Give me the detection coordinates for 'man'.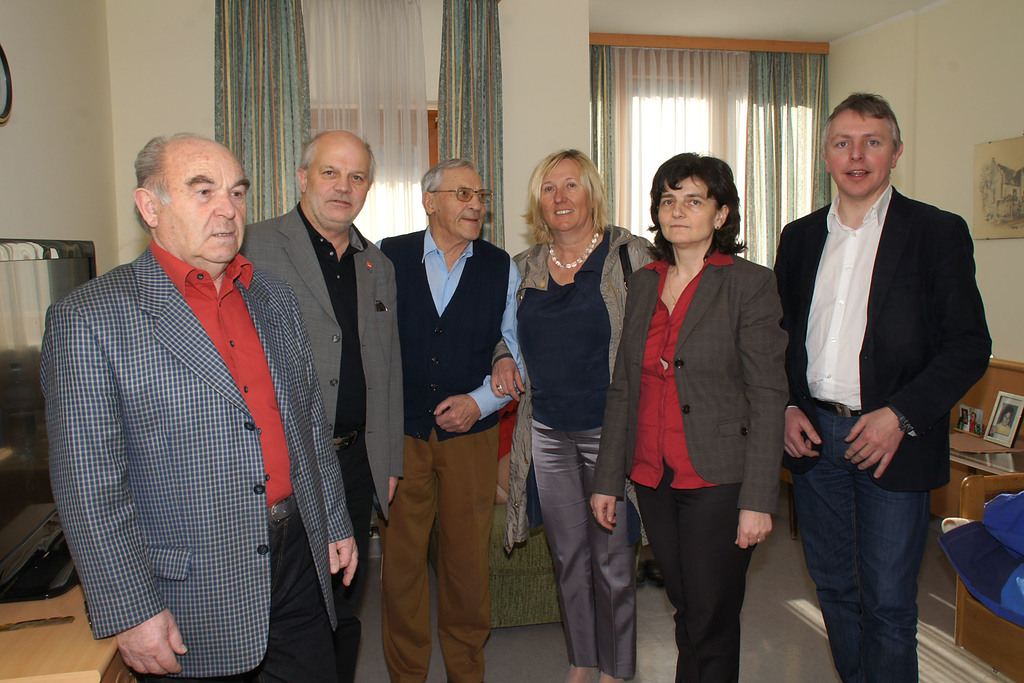
<region>228, 133, 404, 617</region>.
